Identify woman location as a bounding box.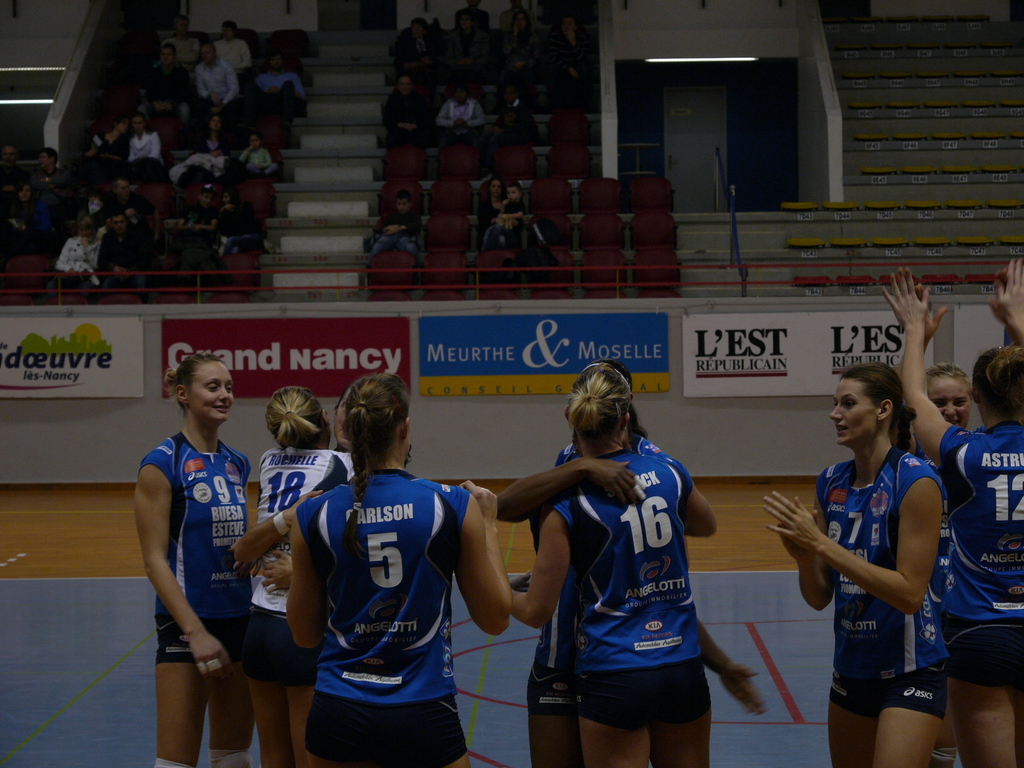
select_region(877, 259, 1023, 767).
